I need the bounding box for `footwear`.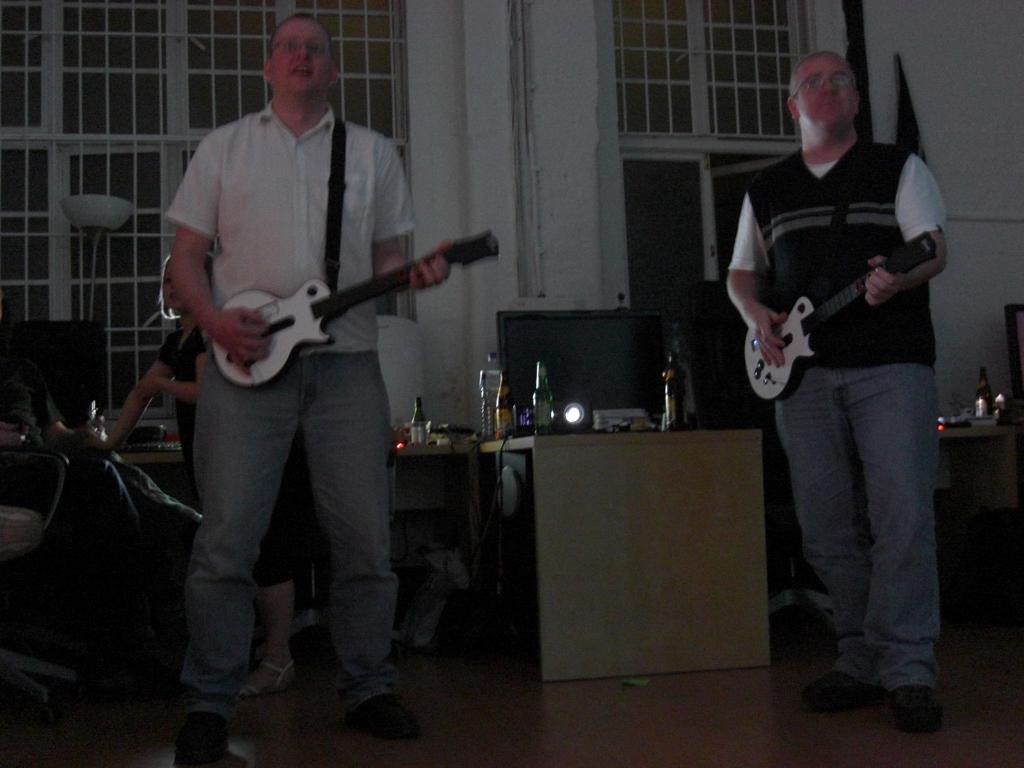
Here it is: (left=799, top=666, right=875, bottom=714).
